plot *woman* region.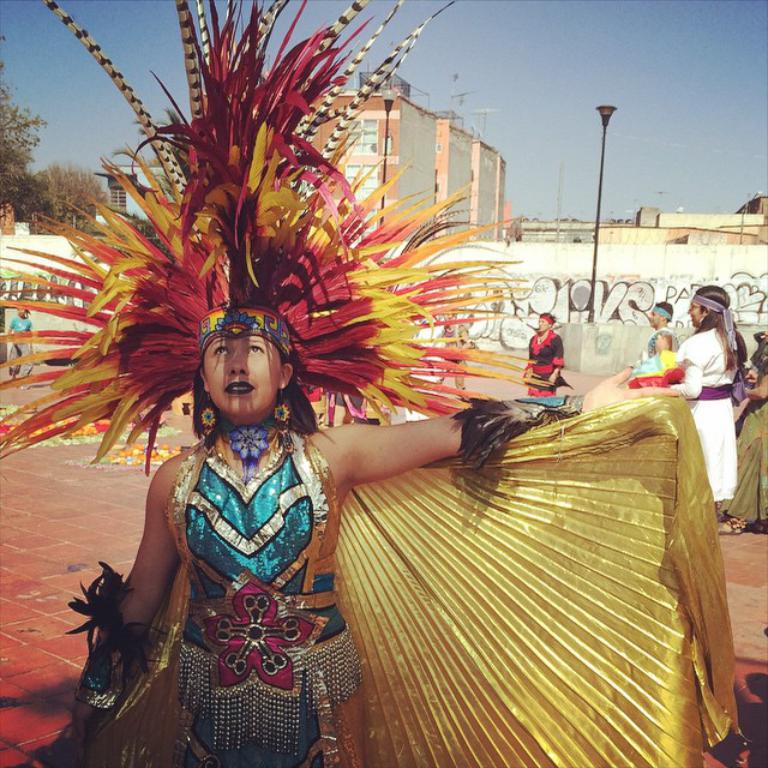
Plotted at <region>523, 310, 564, 397</region>.
